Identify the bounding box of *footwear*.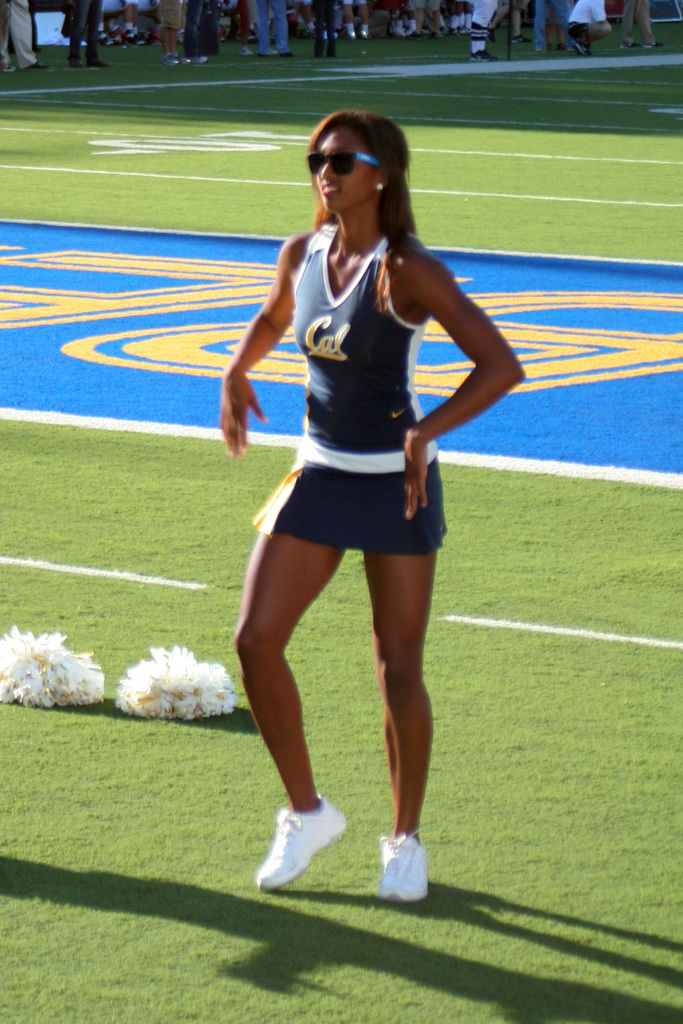
pyautogui.locateOnScreen(370, 837, 432, 906).
